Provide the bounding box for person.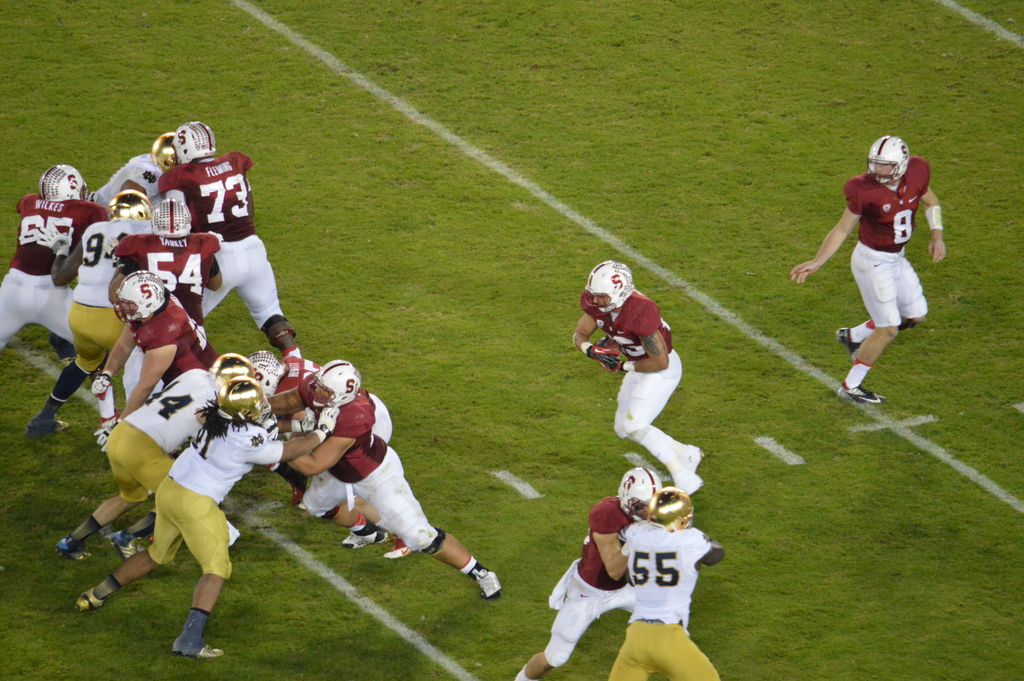
Rect(75, 377, 340, 662).
